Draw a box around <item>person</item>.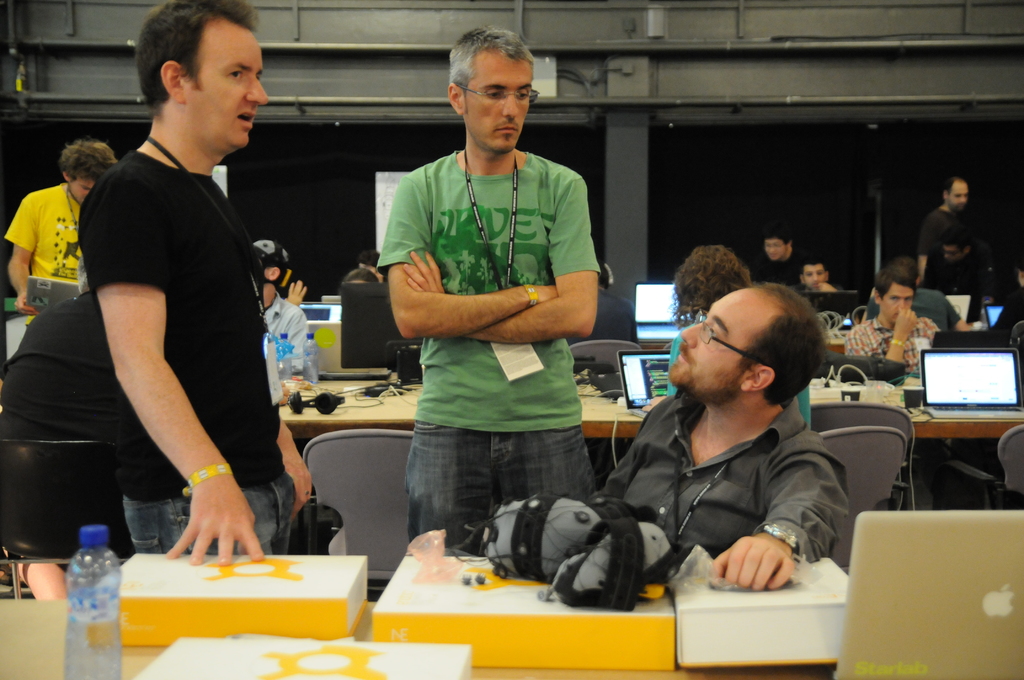
x1=58 y1=10 x2=287 y2=584.
